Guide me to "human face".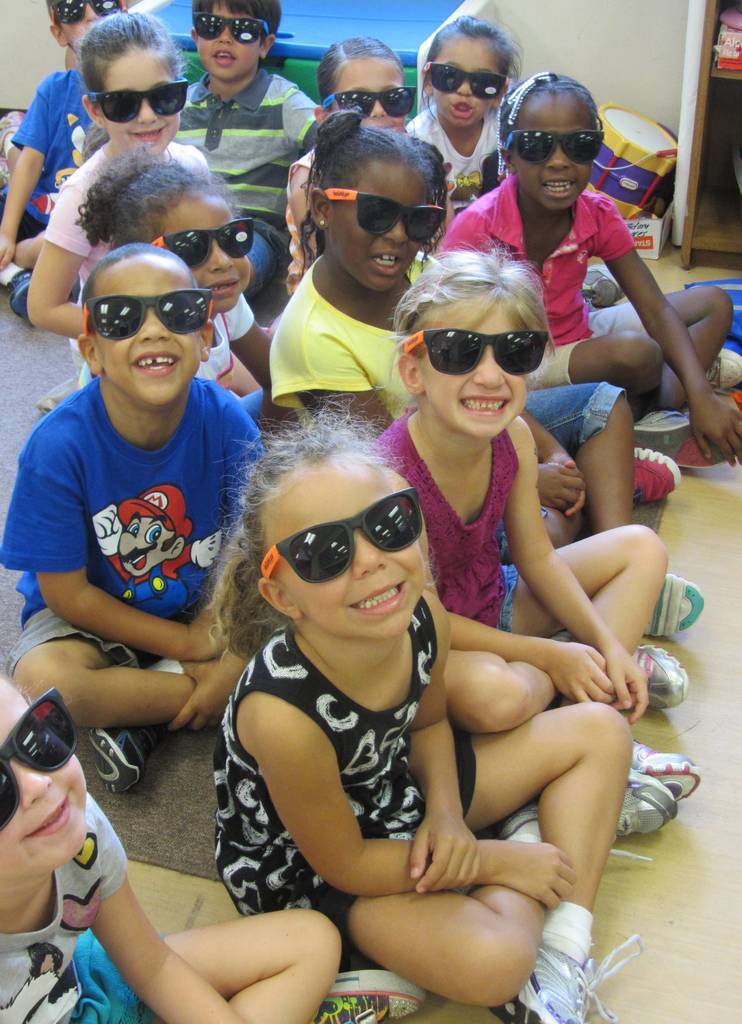
Guidance: <box>163,193,251,312</box>.
